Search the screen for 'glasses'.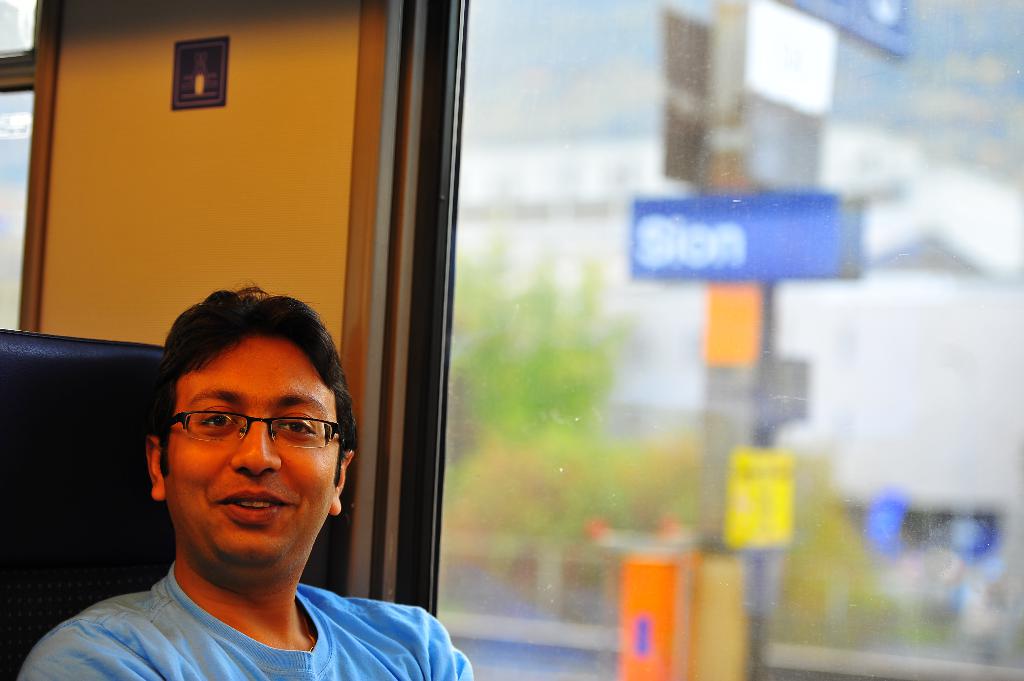
Found at [158,404,345,448].
